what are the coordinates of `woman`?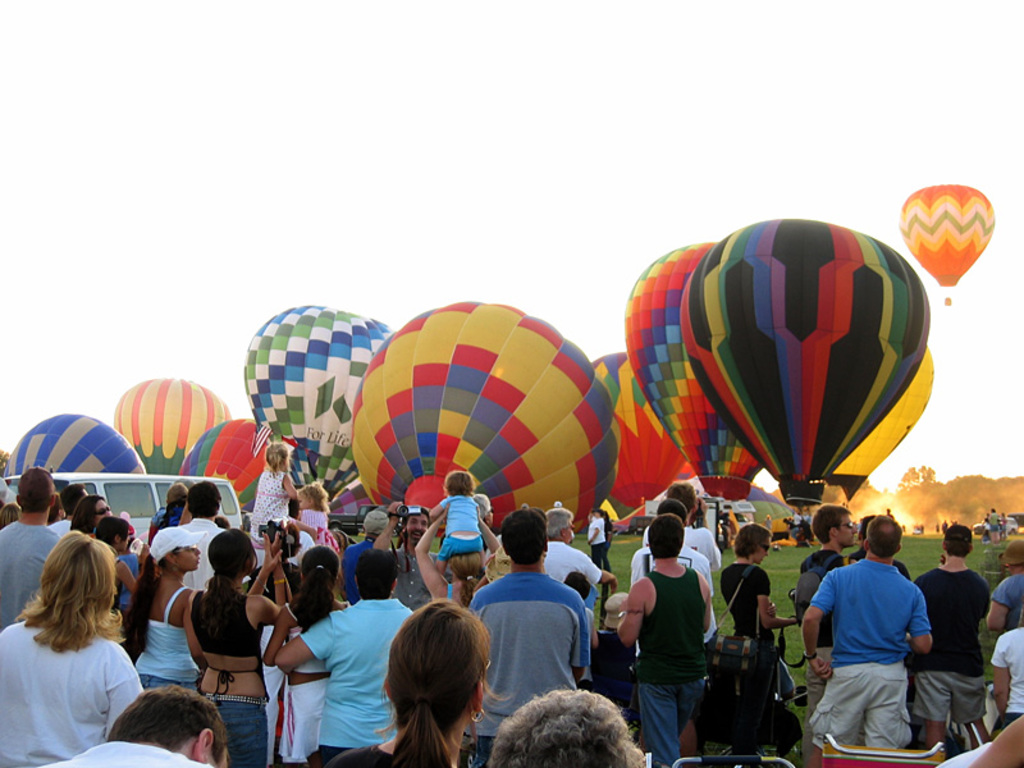
261, 541, 348, 767.
